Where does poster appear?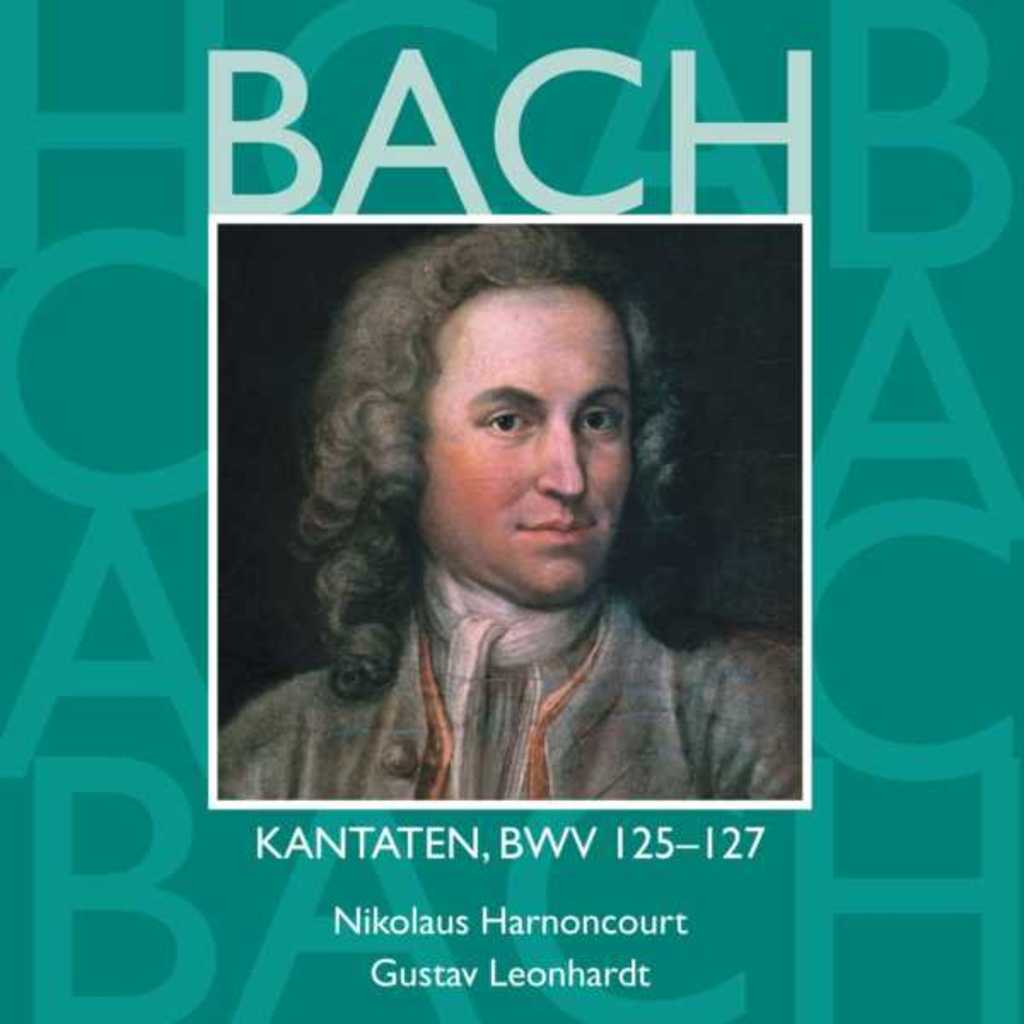
Appears at region(0, 0, 1022, 1022).
